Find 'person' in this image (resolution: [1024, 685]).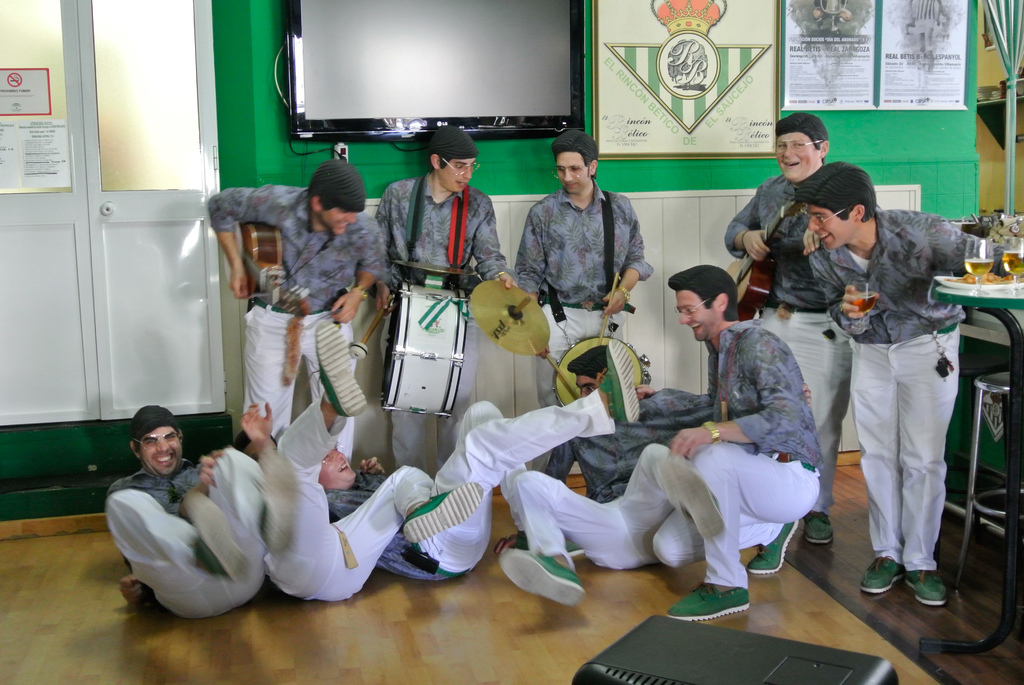
<box>498,343,730,609</box>.
